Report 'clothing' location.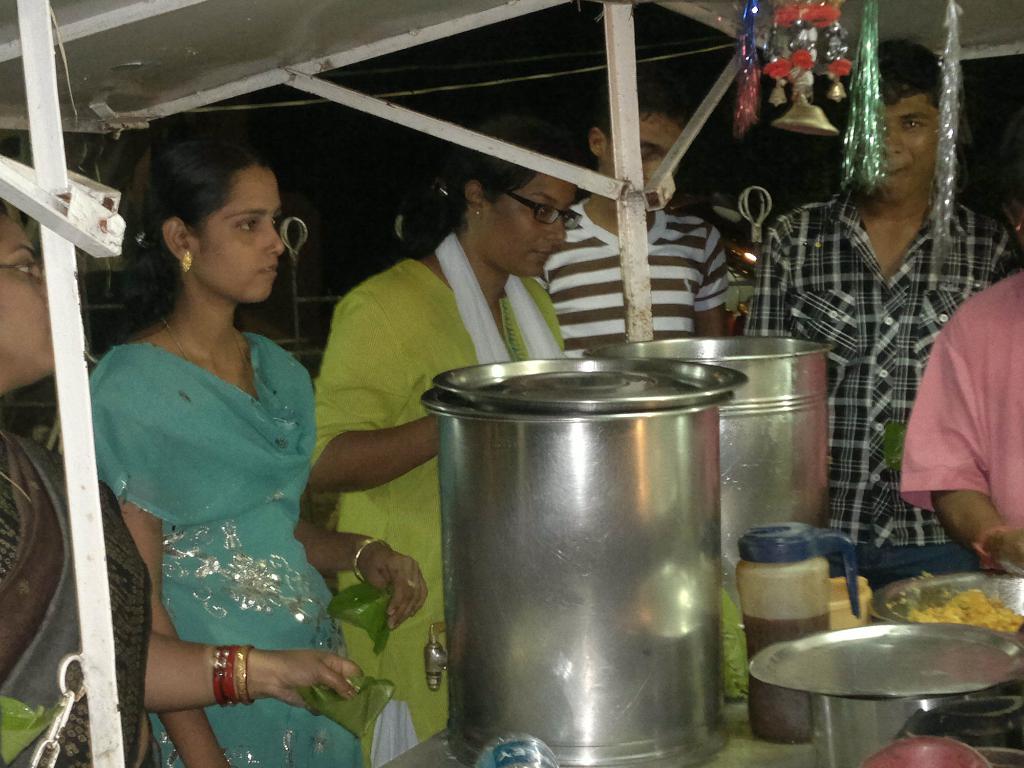
Report: bbox(897, 267, 1023, 531).
